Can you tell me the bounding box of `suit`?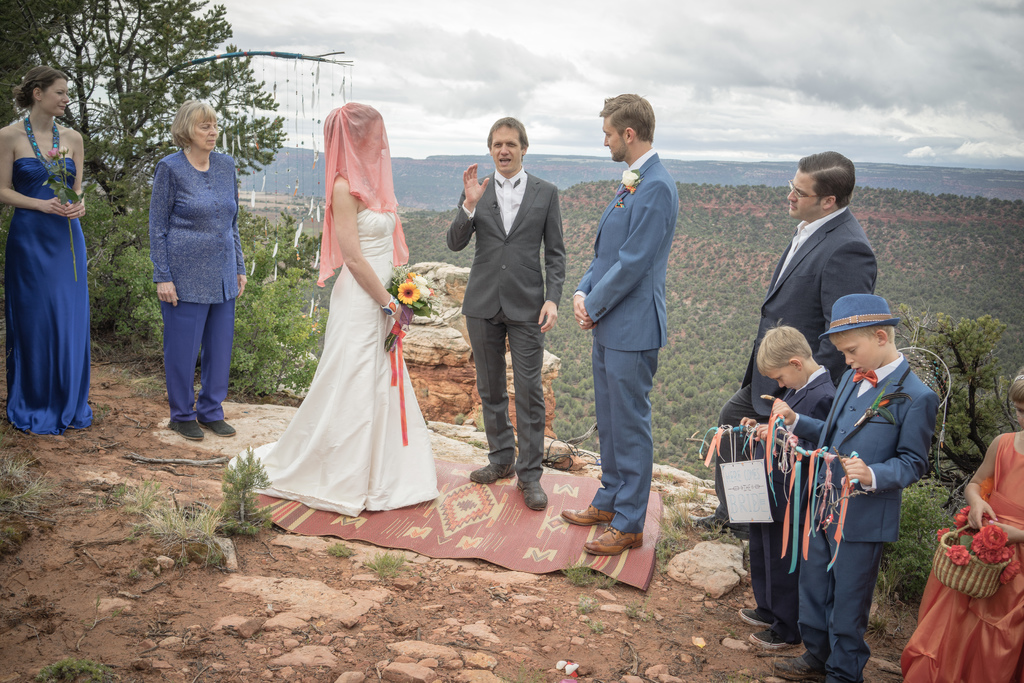
[x1=714, y1=209, x2=876, y2=522].
